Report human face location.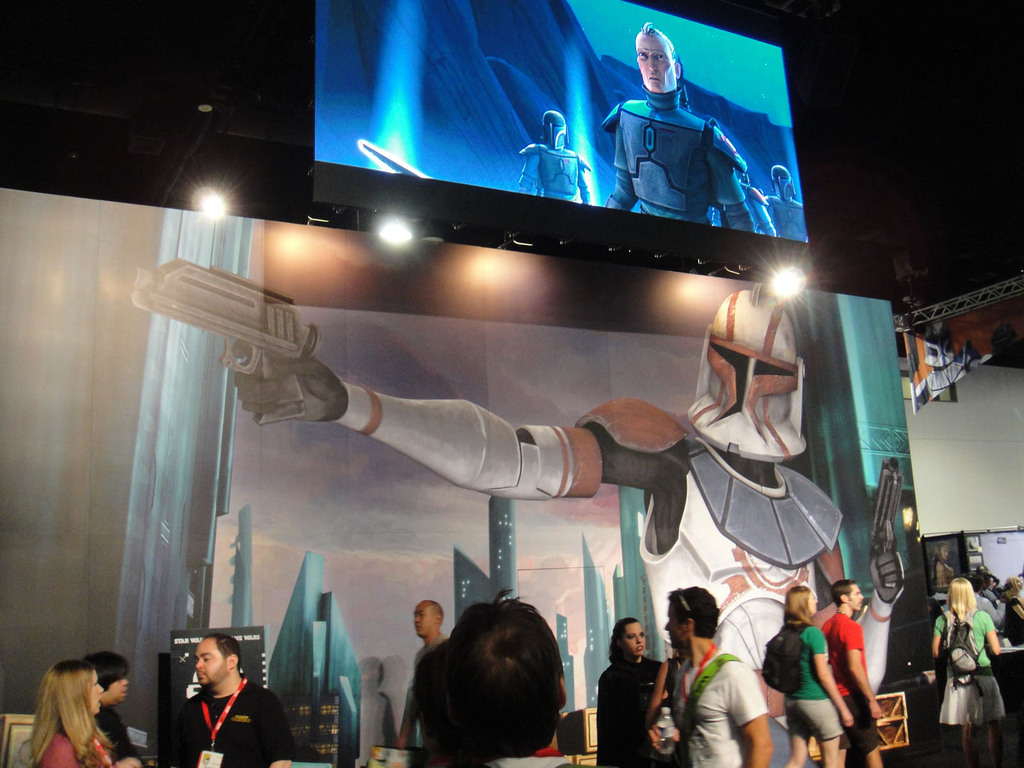
Report: region(86, 668, 102, 716).
